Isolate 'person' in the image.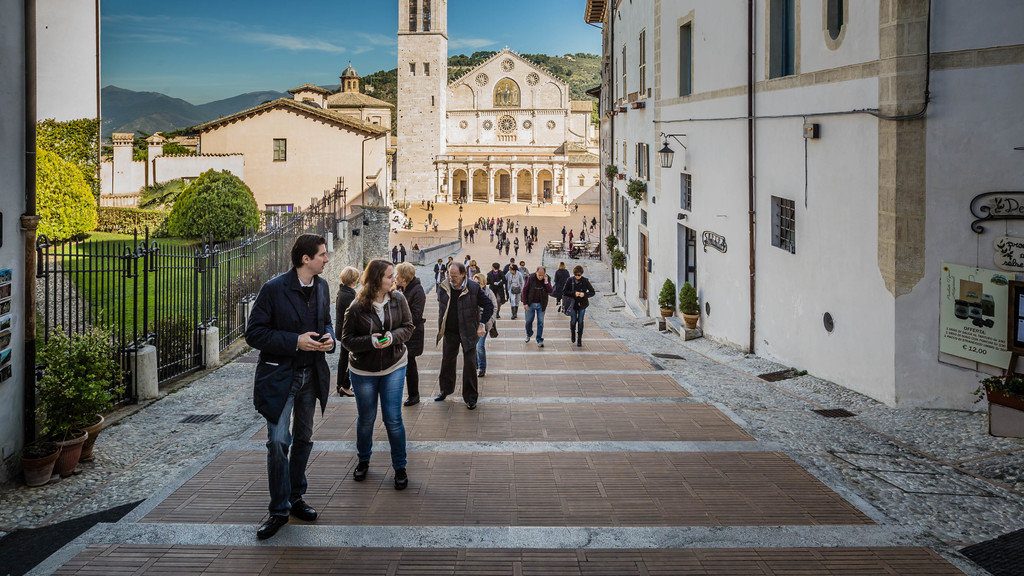
Isolated region: pyautogui.locateOnScreen(561, 264, 604, 348).
